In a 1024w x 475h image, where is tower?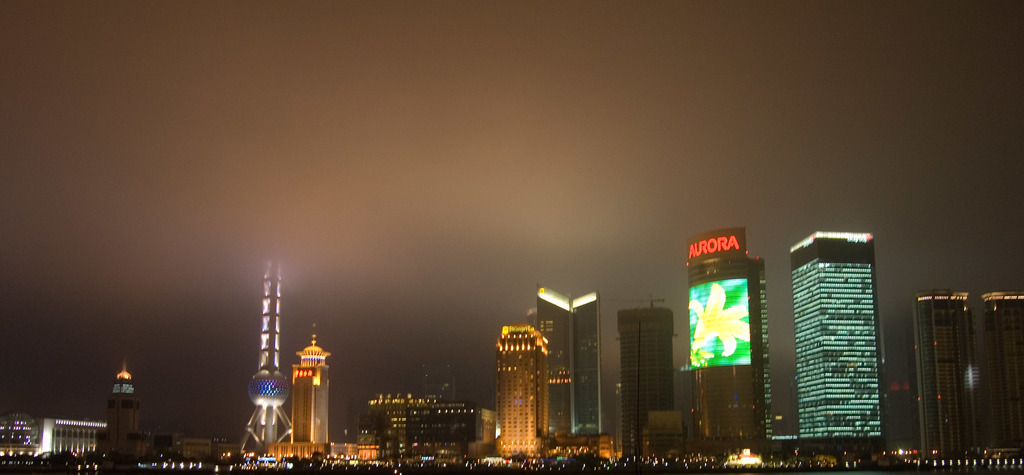
x1=913 y1=292 x2=972 y2=462.
